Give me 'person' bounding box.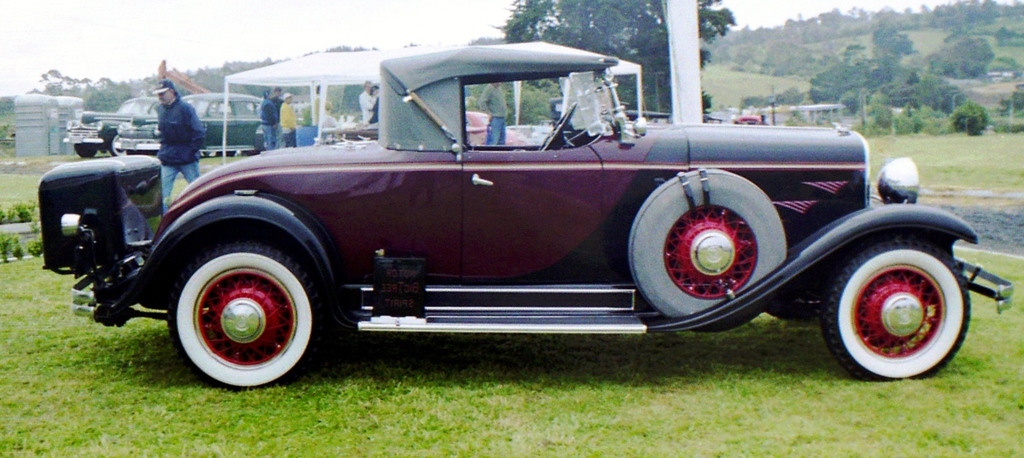
(257, 90, 280, 146).
